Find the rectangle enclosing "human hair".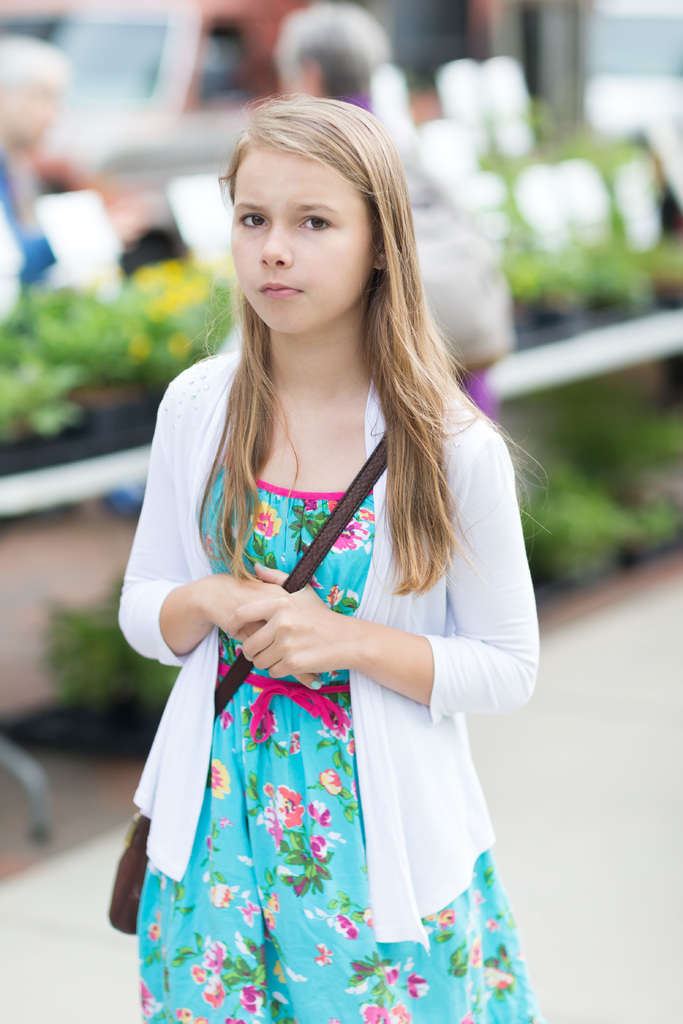
box=[276, 4, 388, 104].
